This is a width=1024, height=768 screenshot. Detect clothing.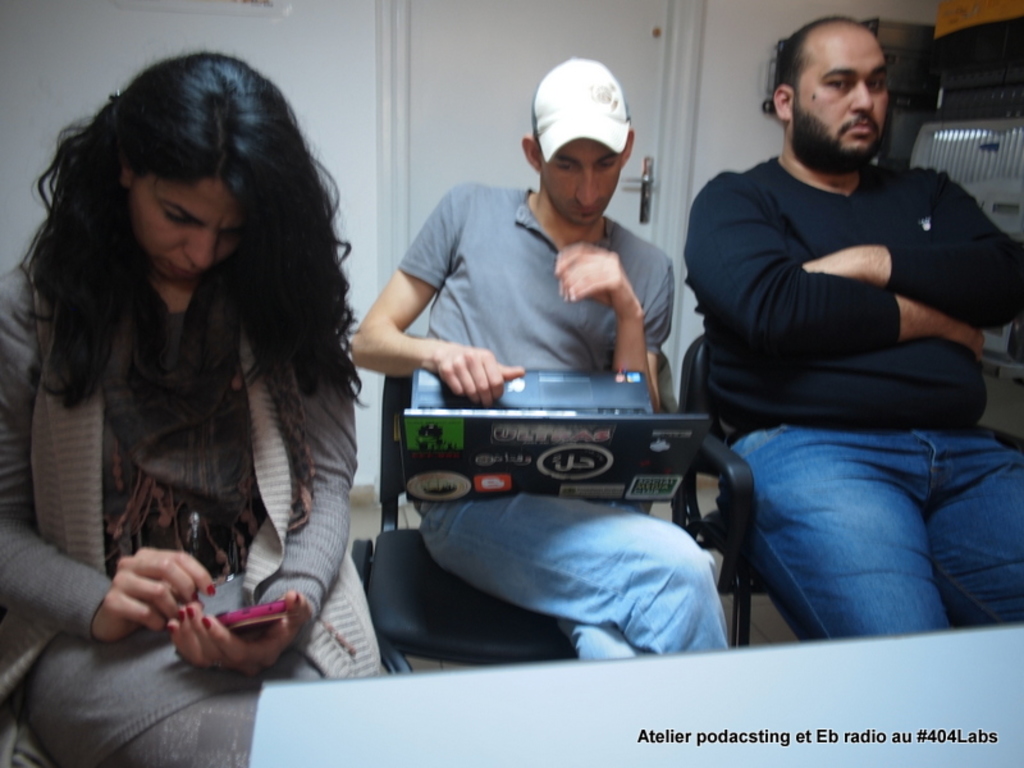
detection(404, 186, 673, 492).
